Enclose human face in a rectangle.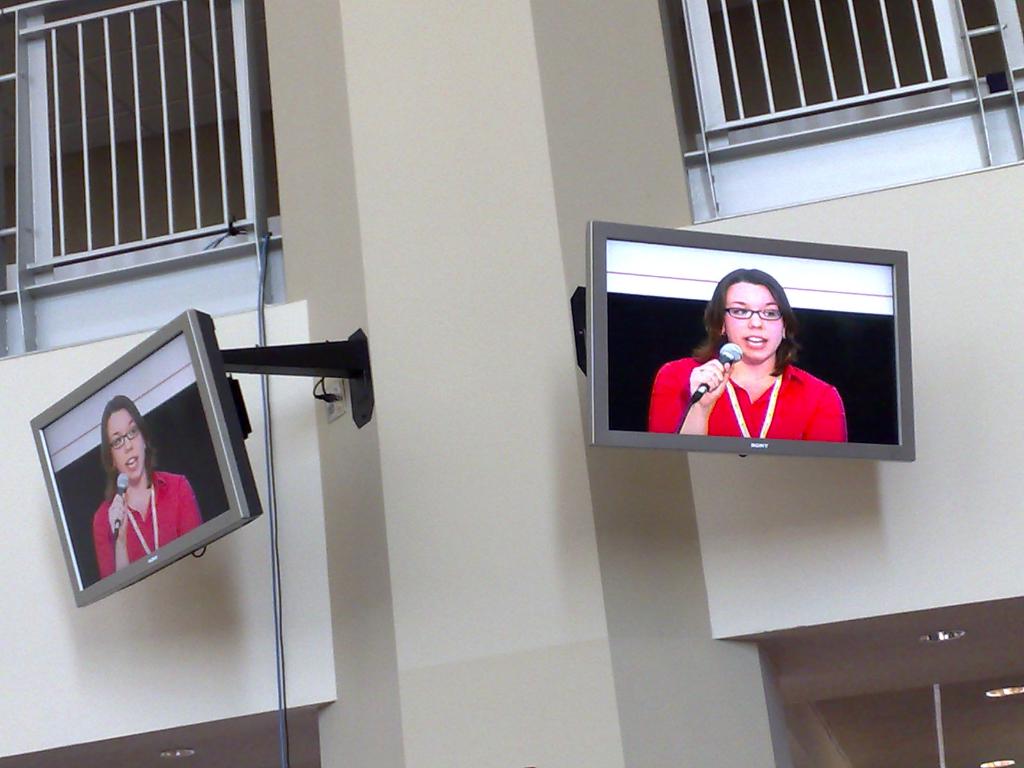
{"x1": 104, "y1": 410, "x2": 148, "y2": 484}.
